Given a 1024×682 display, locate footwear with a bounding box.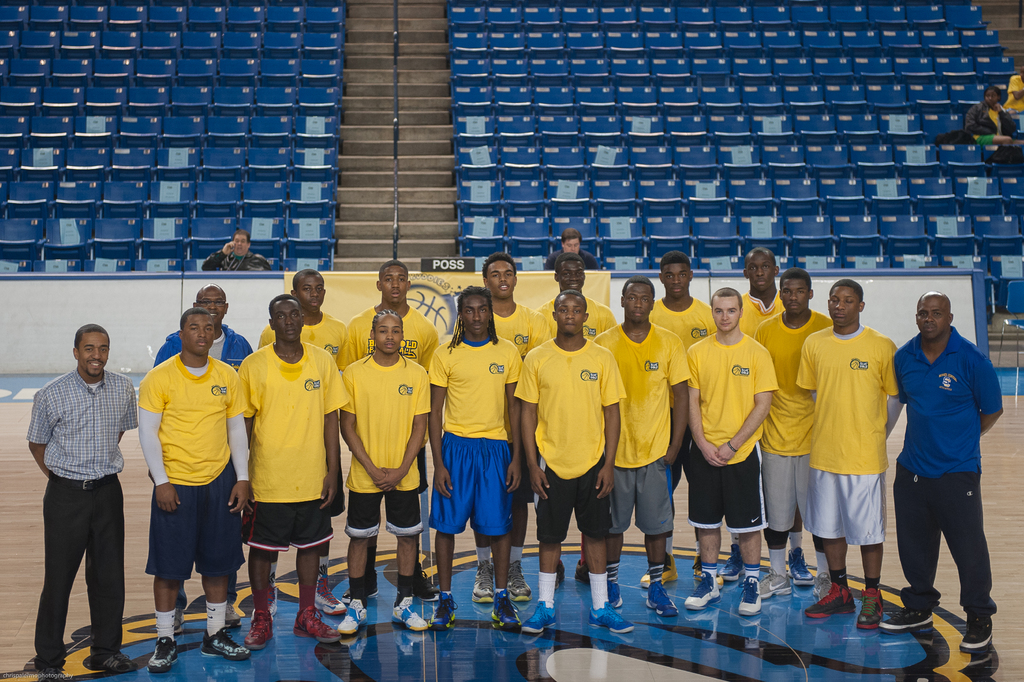
Located: bbox=[521, 598, 556, 632].
